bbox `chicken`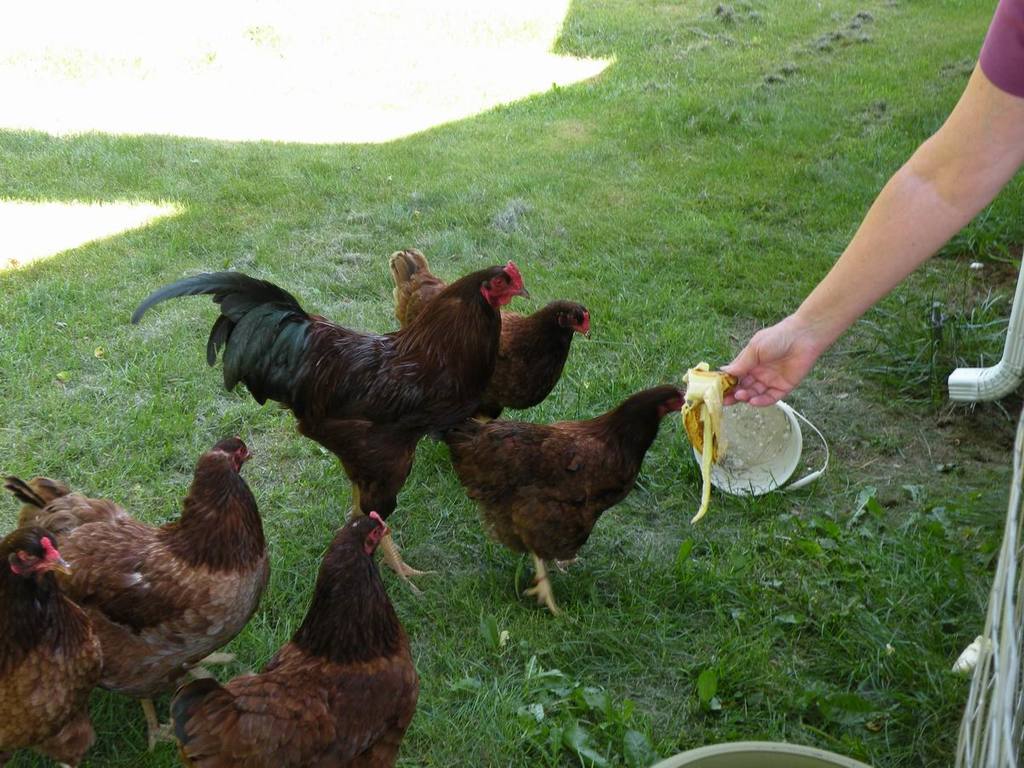
box=[0, 524, 111, 767]
